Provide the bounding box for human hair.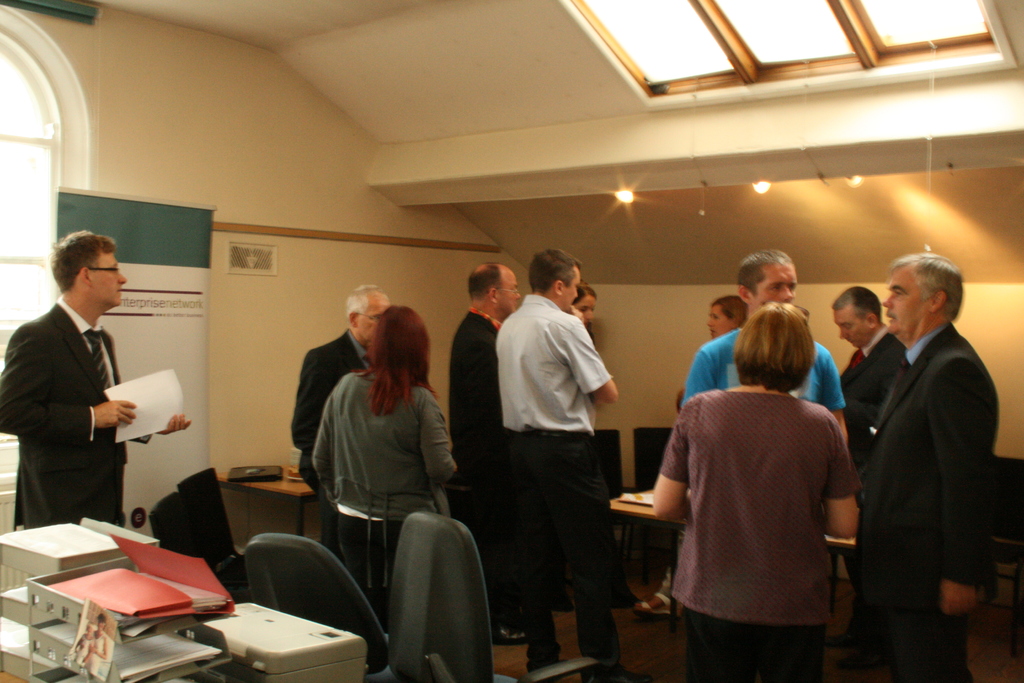
Rect(465, 258, 502, 299).
